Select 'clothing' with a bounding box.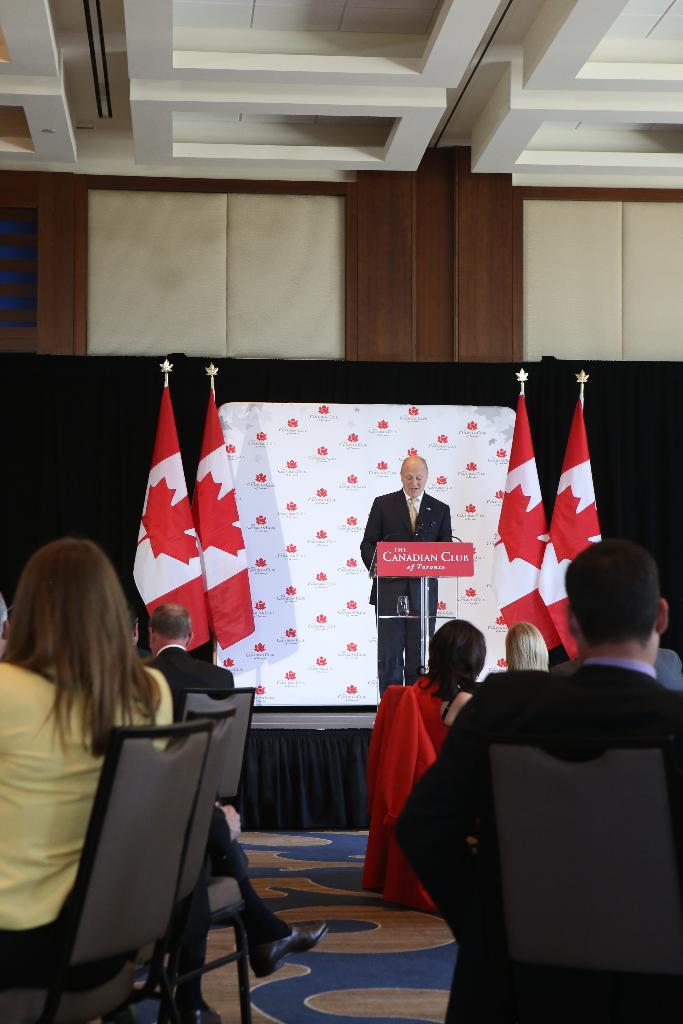
405/611/671/988.
